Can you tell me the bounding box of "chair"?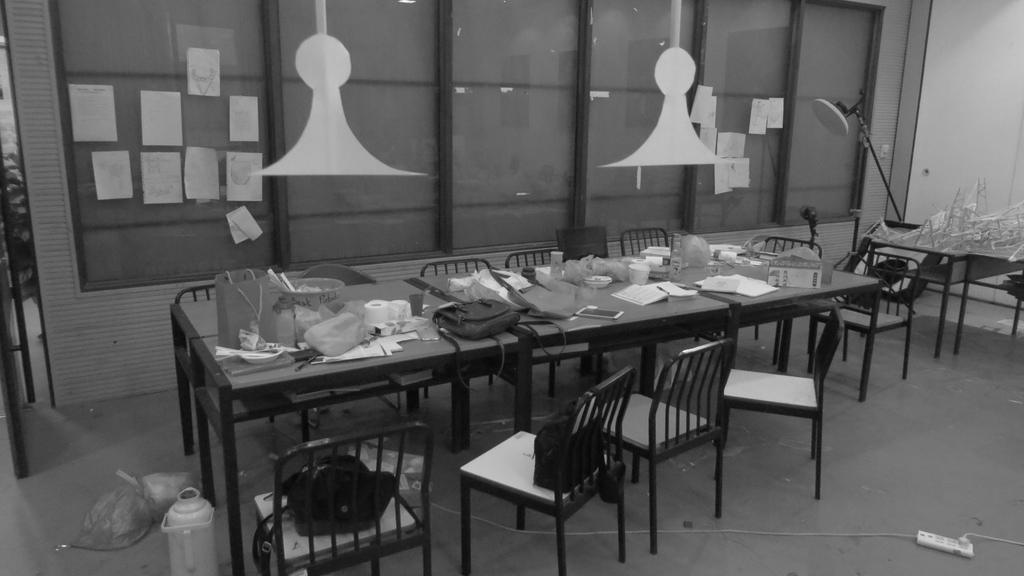
select_region(711, 288, 839, 505).
